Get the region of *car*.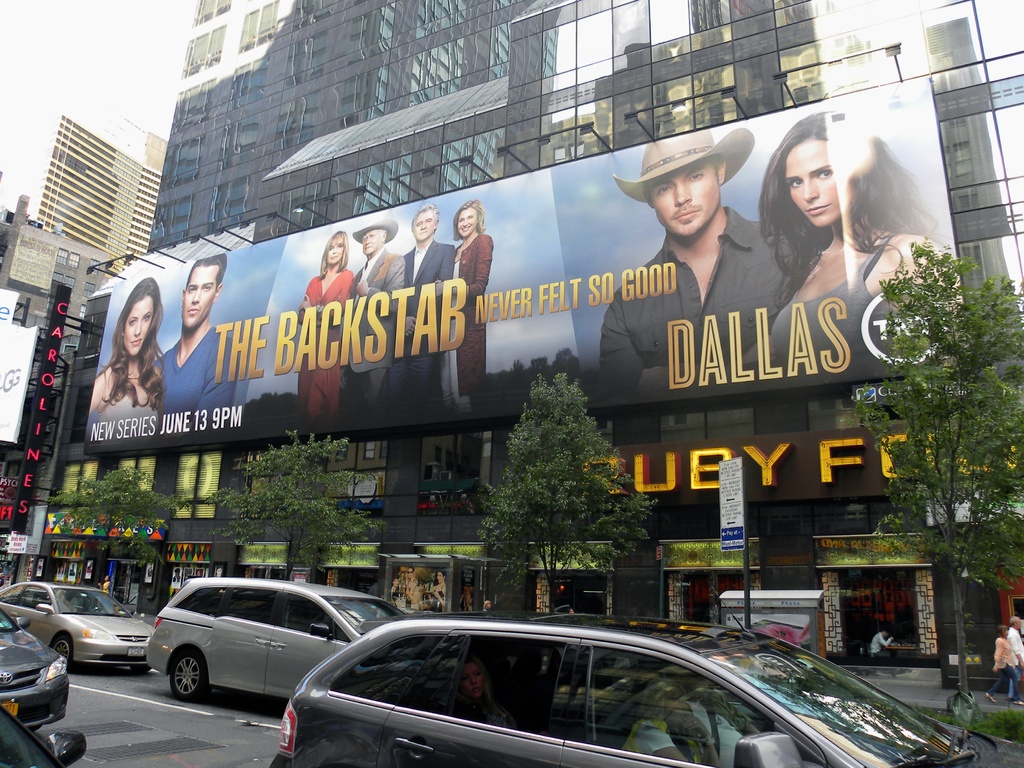
pyautogui.locateOnScreen(0, 603, 65, 728).
